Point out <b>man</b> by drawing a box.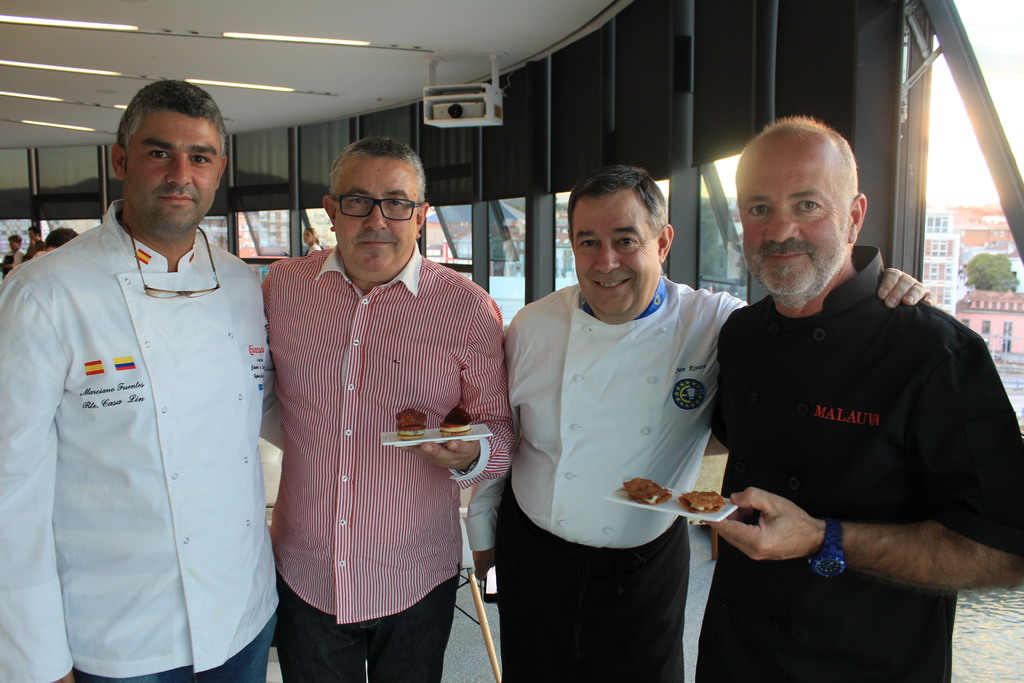
[0,76,273,682].
